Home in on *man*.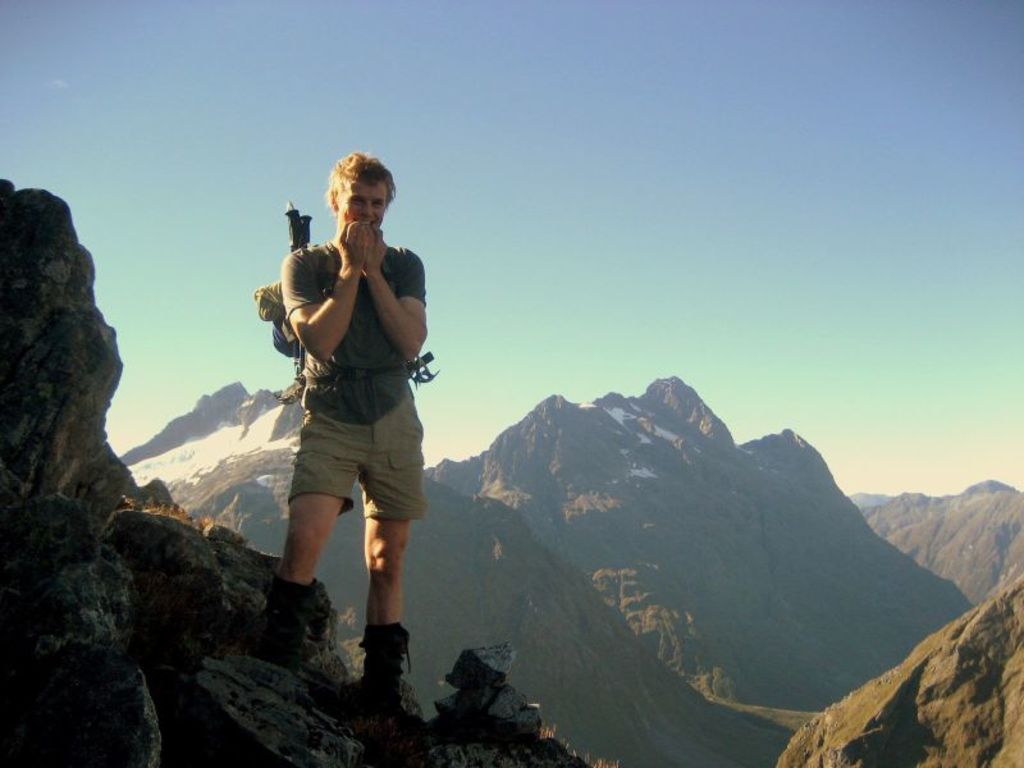
Homed in at <bbox>285, 234, 430, 527</bbox>.
